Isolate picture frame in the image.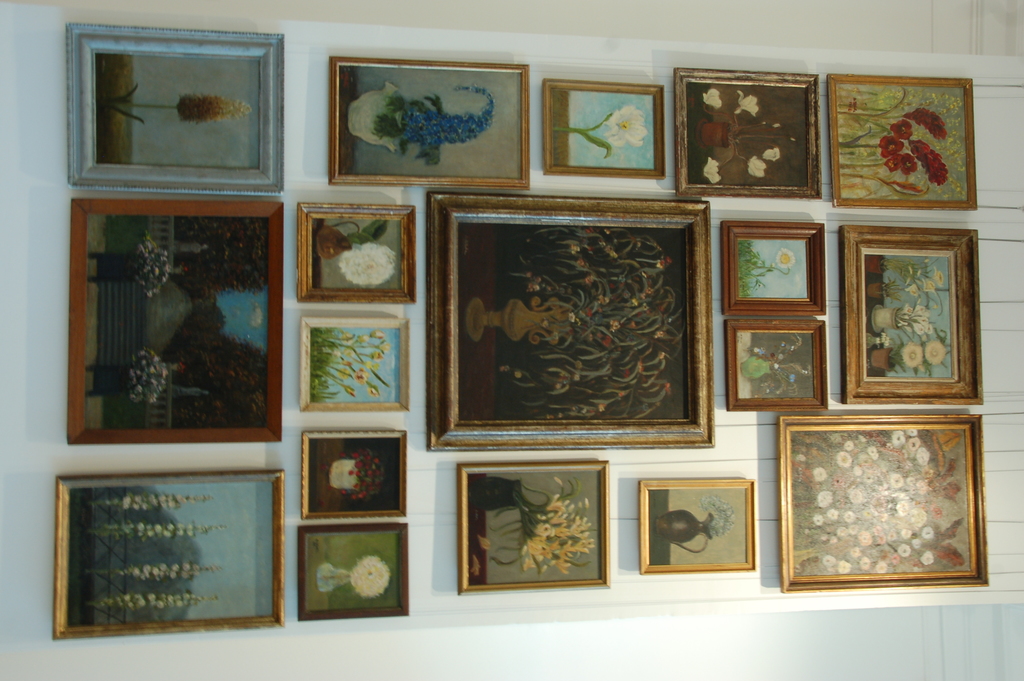
Isolated region: <bbox>454, 462, 611, 593</bbox>.
